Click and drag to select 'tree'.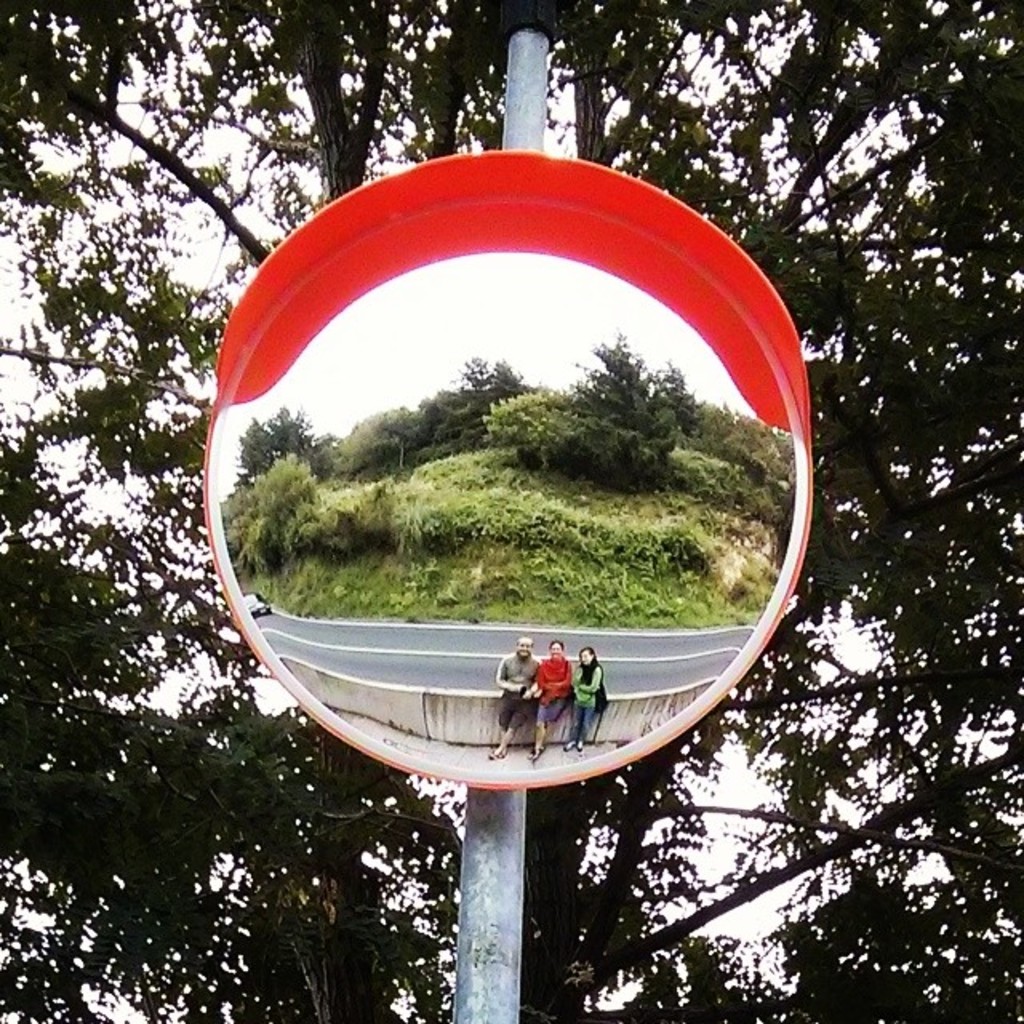
Selection: [562, 342, 701, 490].
